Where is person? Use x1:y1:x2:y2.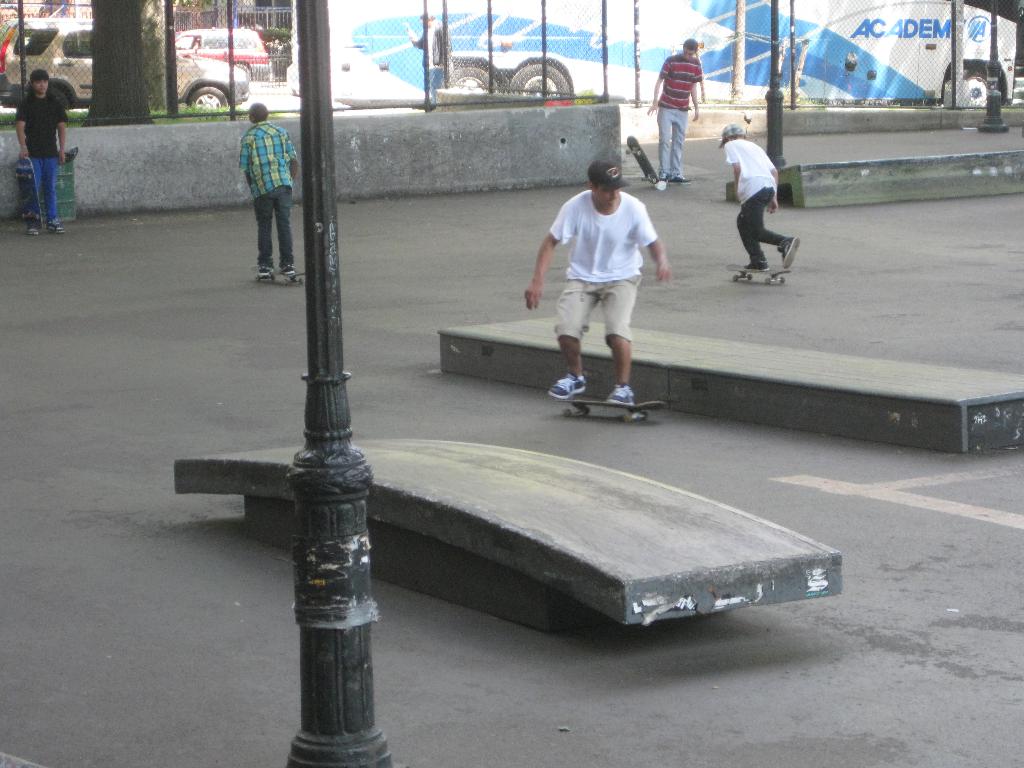
726:109:802:280.
